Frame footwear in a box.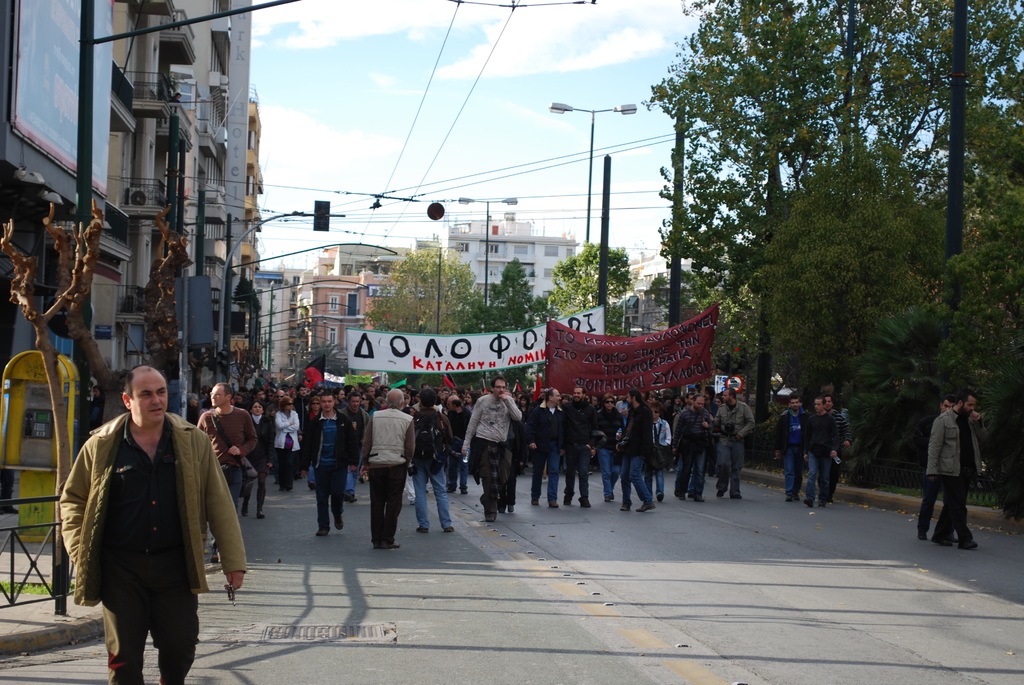
<region>461, 490, 465, 492</region>.
